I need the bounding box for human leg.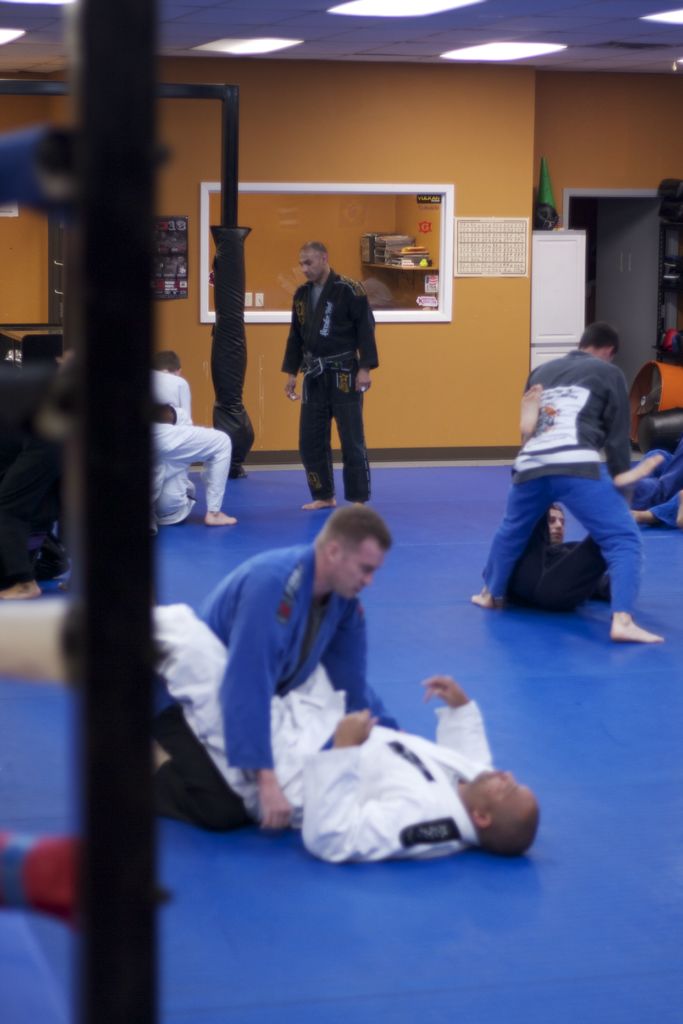
Here it is: {"left": 477, "top": 476, "right": 557, "bottom": 614}.
